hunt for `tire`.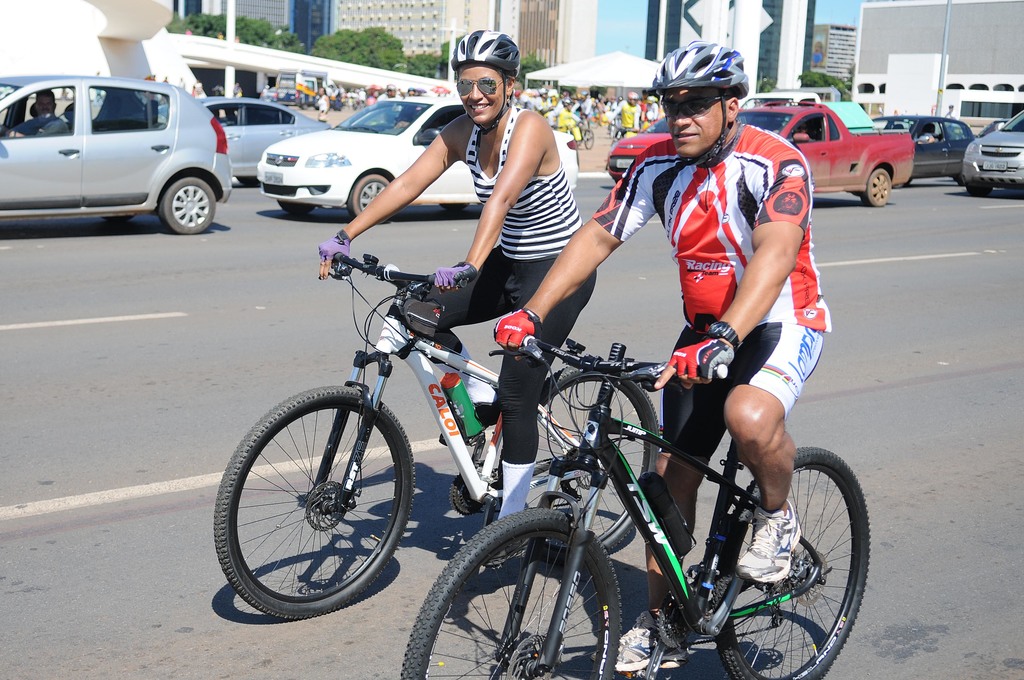
Hunted down at x1=400 y1=512 x2=623 y2=679.
